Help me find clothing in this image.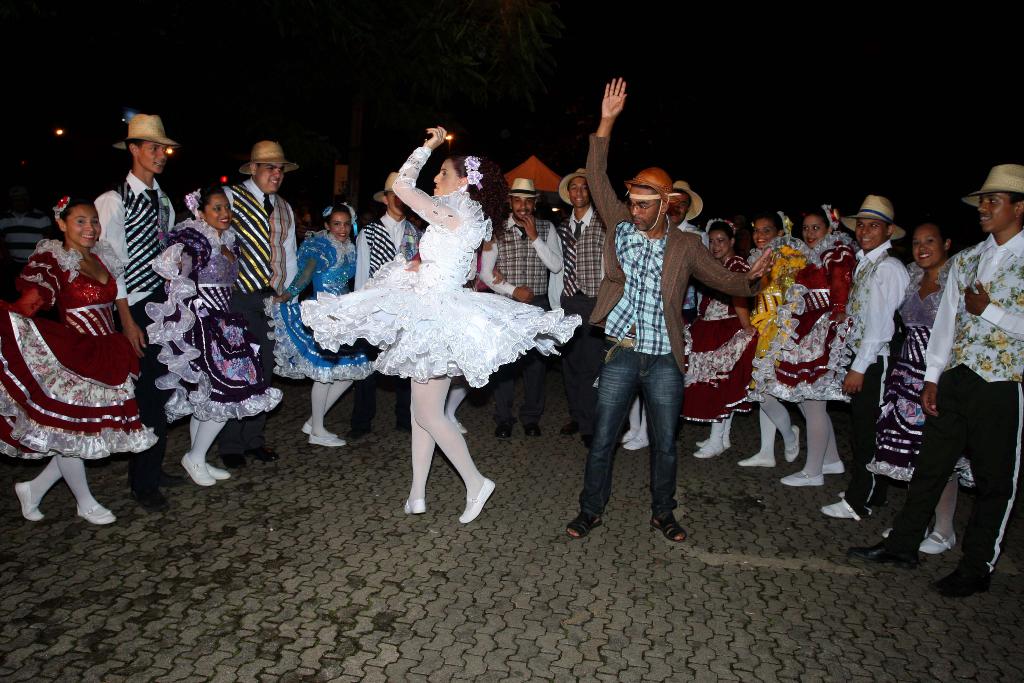
Found it: 0/238/158/457.
